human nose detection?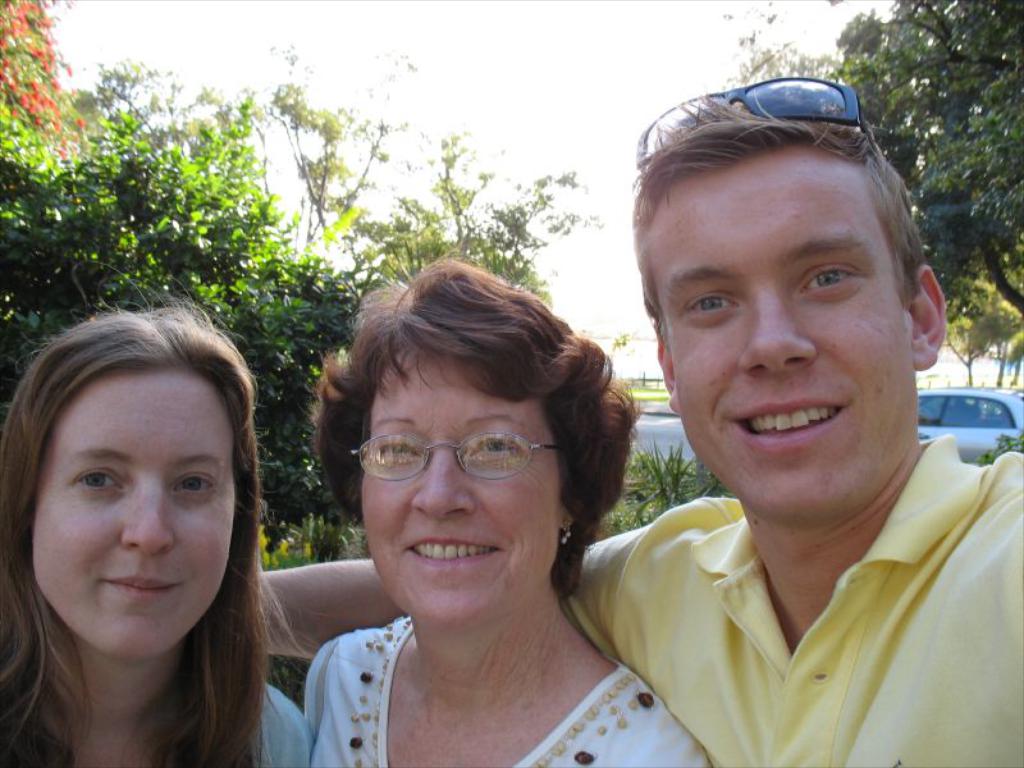
116, 488, 172, 558
